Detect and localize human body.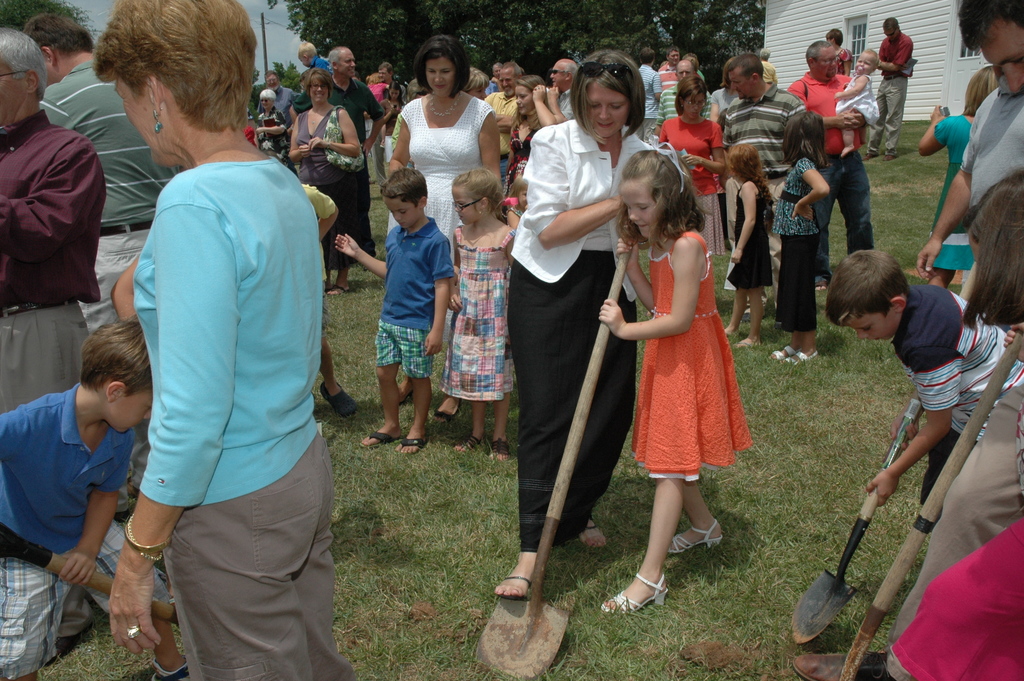
Localized at <box>865,288,1023,514</box>.
